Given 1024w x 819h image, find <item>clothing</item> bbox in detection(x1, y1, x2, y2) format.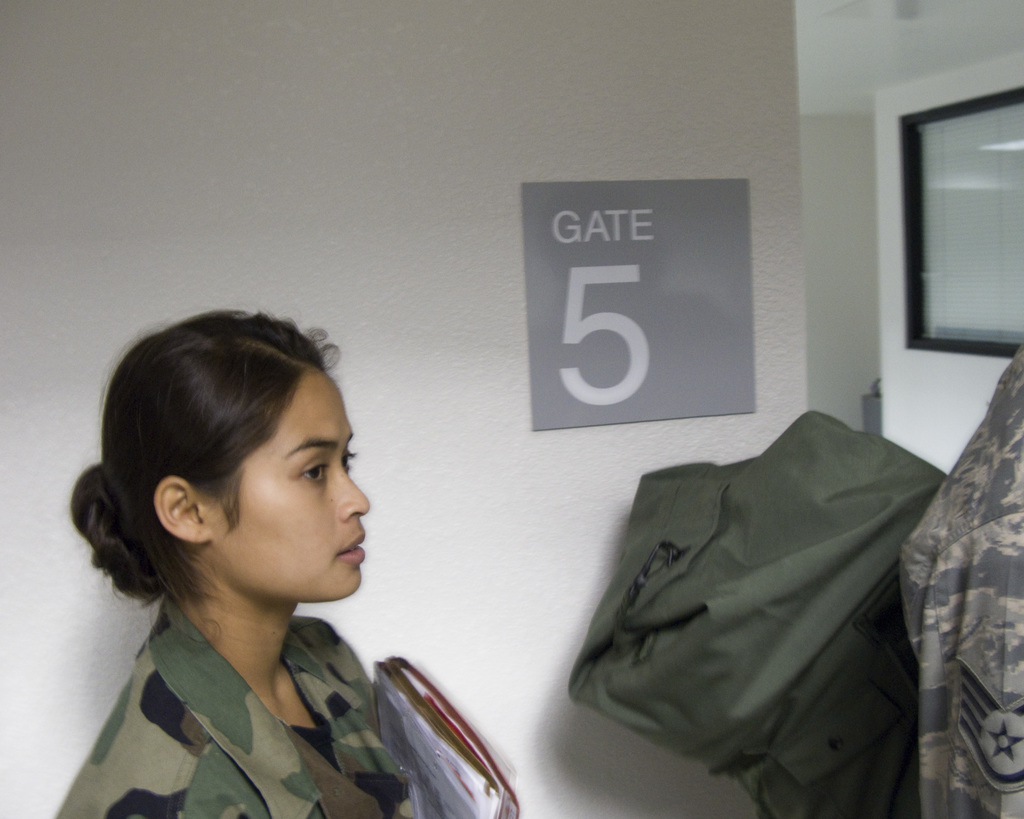
detection(50, 518, 463, 818).
